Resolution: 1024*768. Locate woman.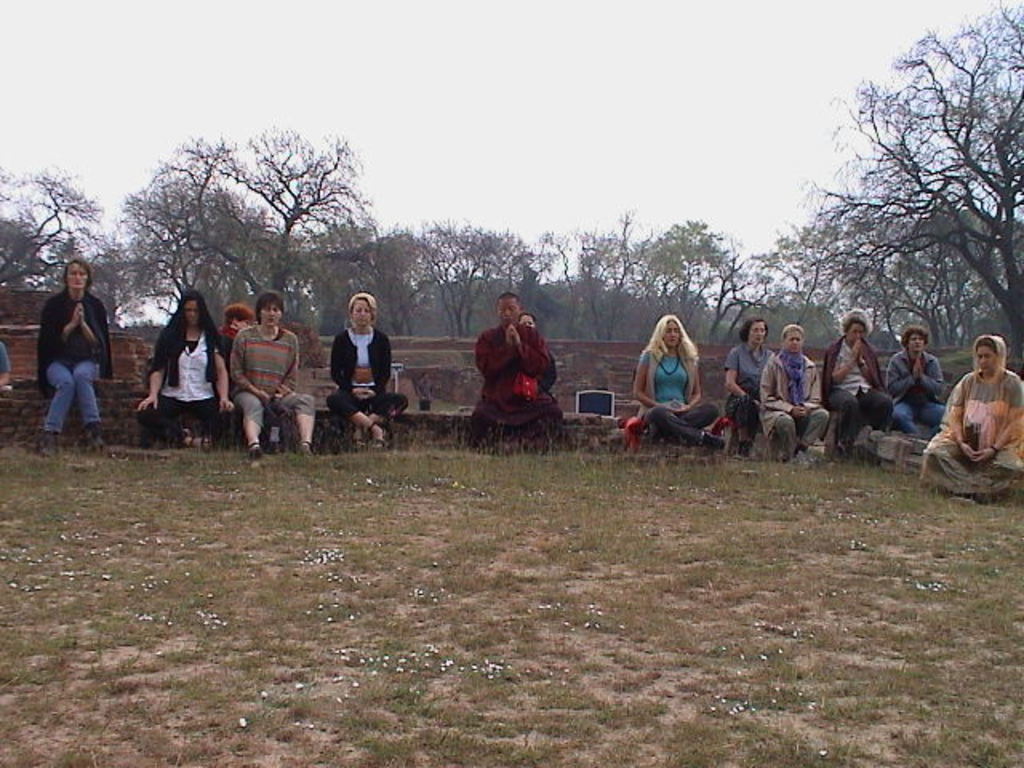
left=130, top=293, right=250, bottom=446.
